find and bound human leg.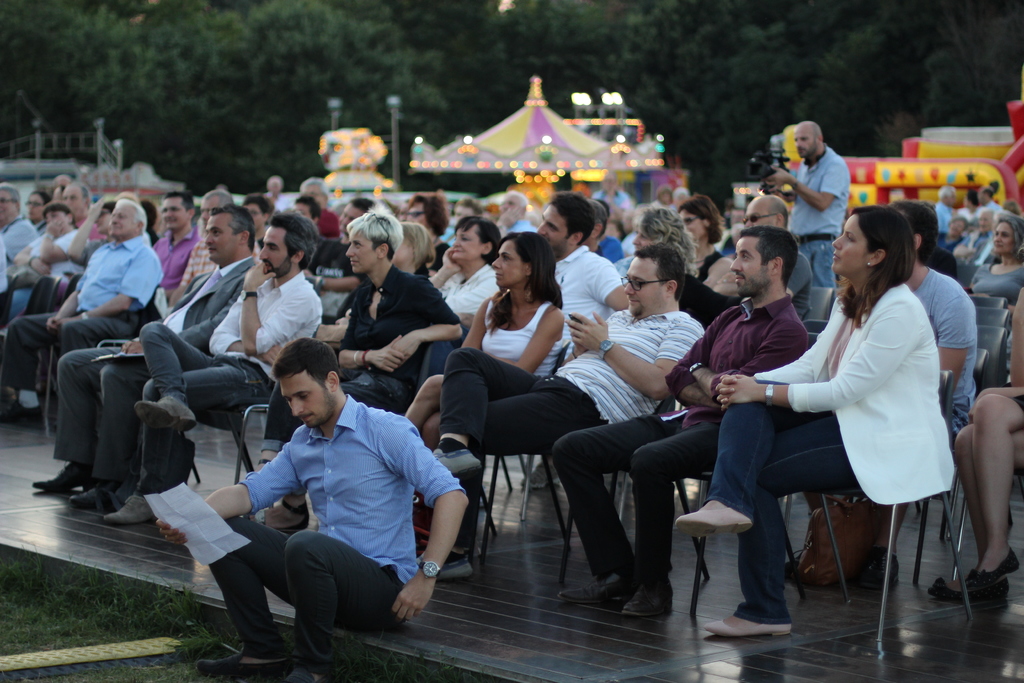
Bound: l=413, t=347, r=545, b=499.
